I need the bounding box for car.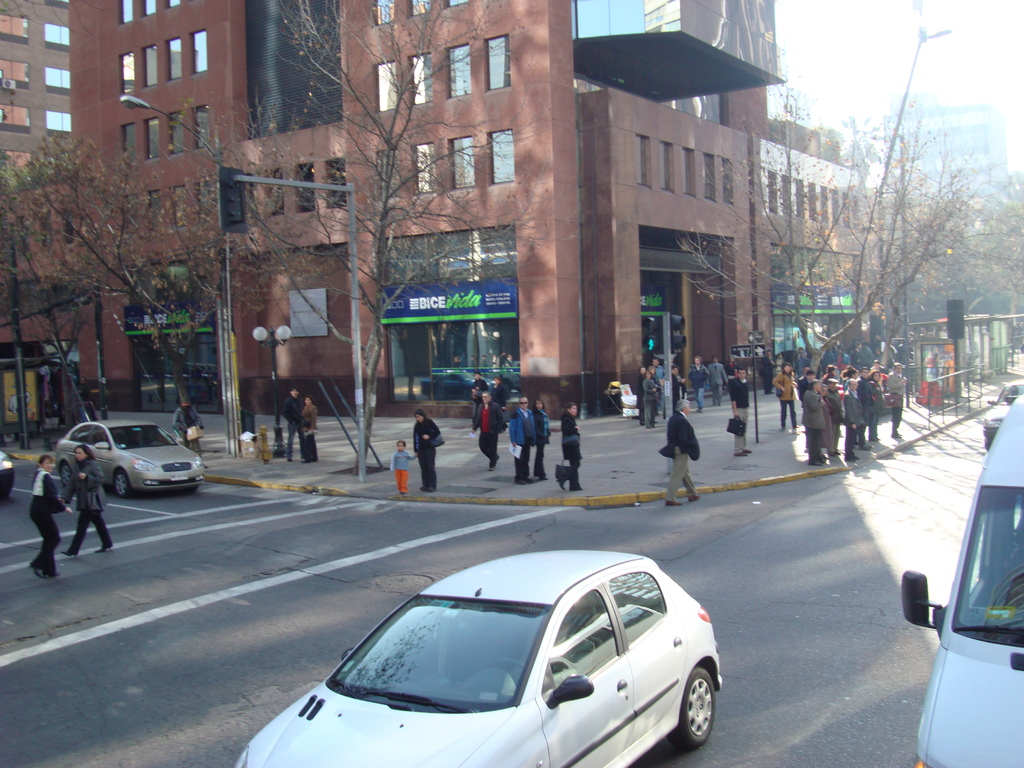
Here it is: bbox(232, 550, 726, 767).
